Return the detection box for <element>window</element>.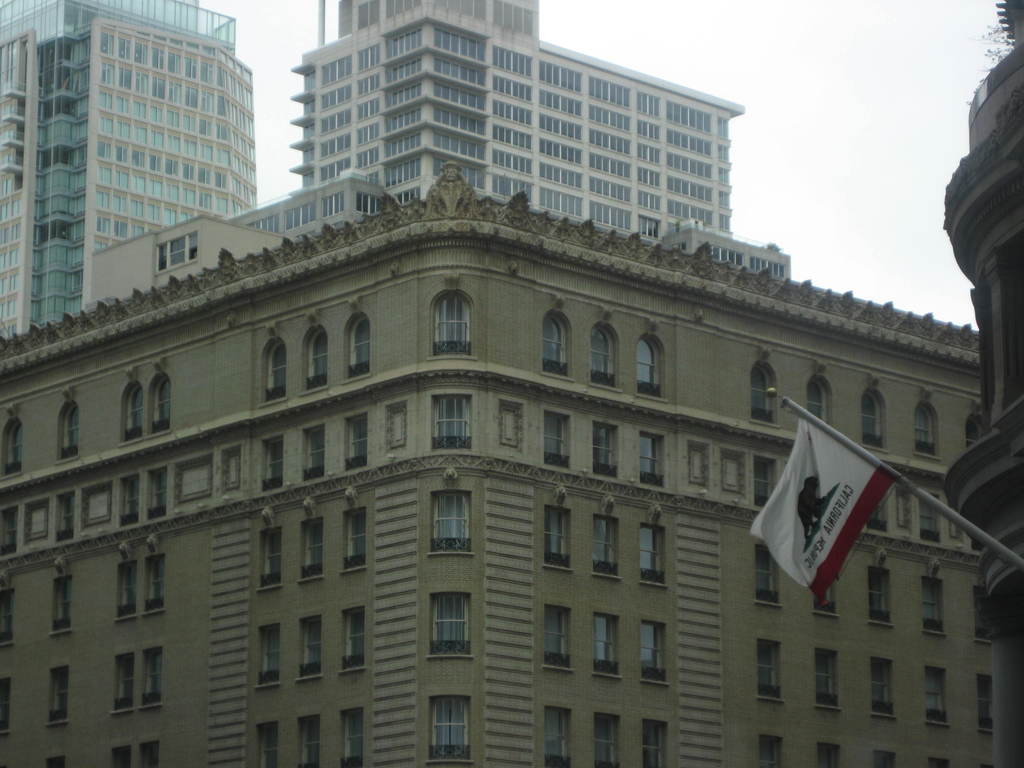
region(925, 666, 949, 724).
